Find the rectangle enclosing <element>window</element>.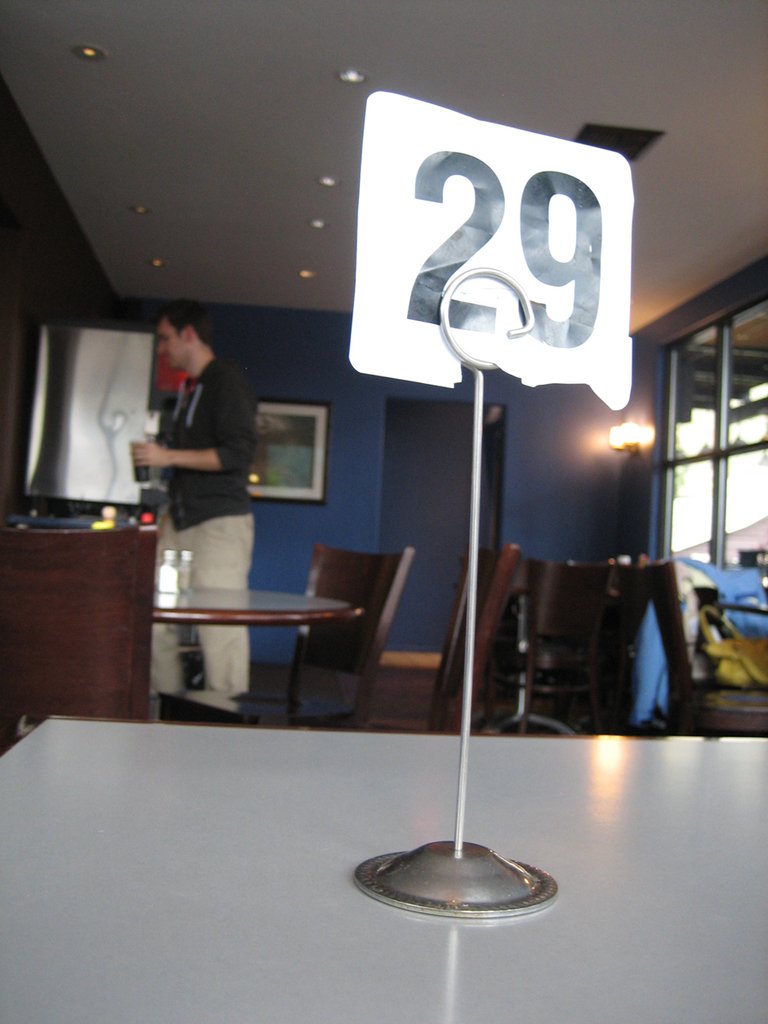
detection(649, 288, 767, 742).
